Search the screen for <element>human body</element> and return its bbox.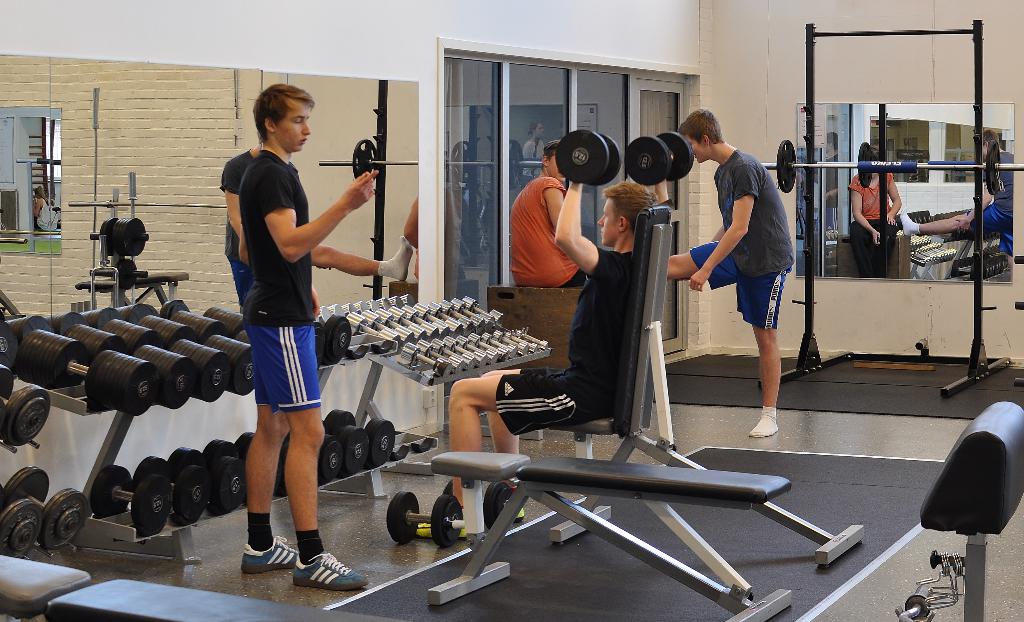
Found: [left=217, top=92, right=339, bottom=584].
